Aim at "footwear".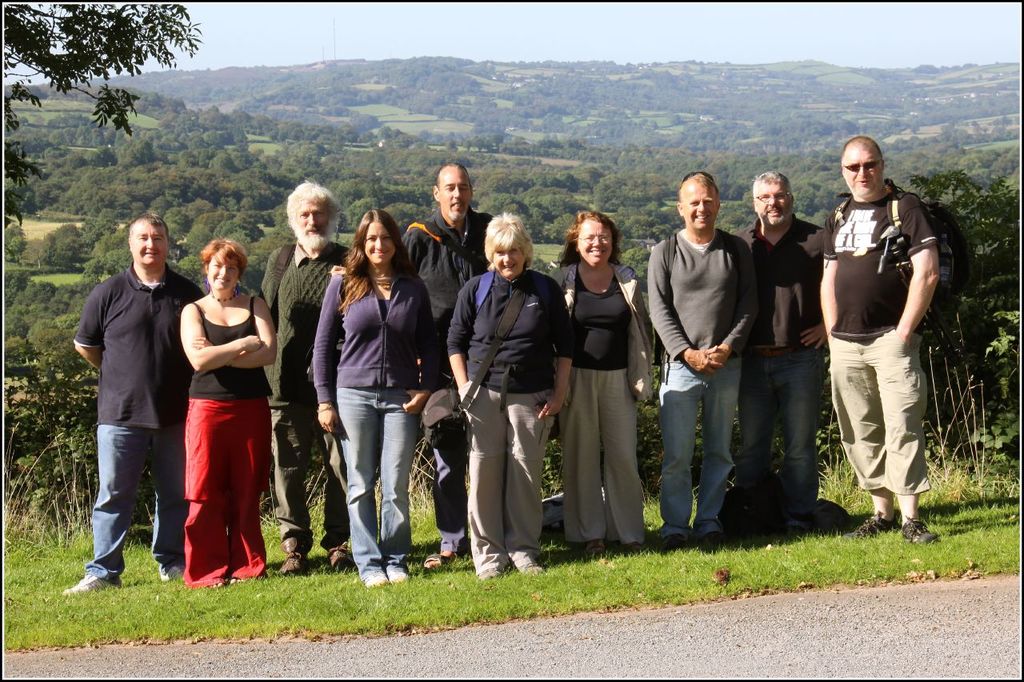
Aimed at x1=692, y1=523, x2=726, y2=558.
